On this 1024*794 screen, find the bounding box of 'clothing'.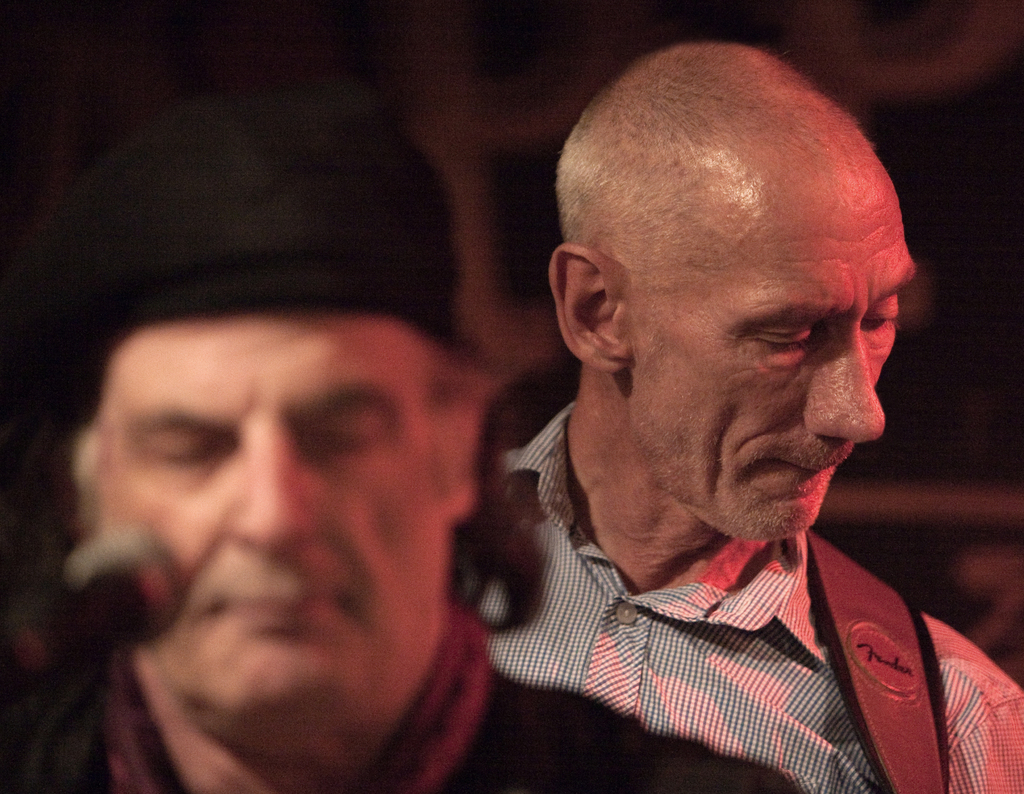
Bounding box: [0,643,786,793].
